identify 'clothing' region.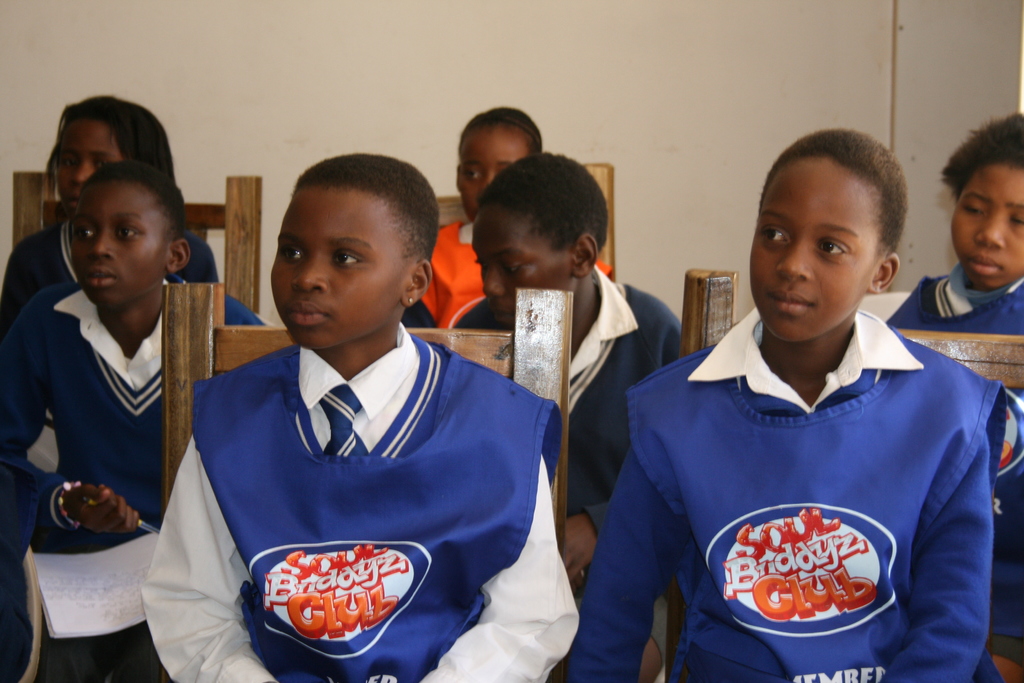
Region: 141:320:580:682.
